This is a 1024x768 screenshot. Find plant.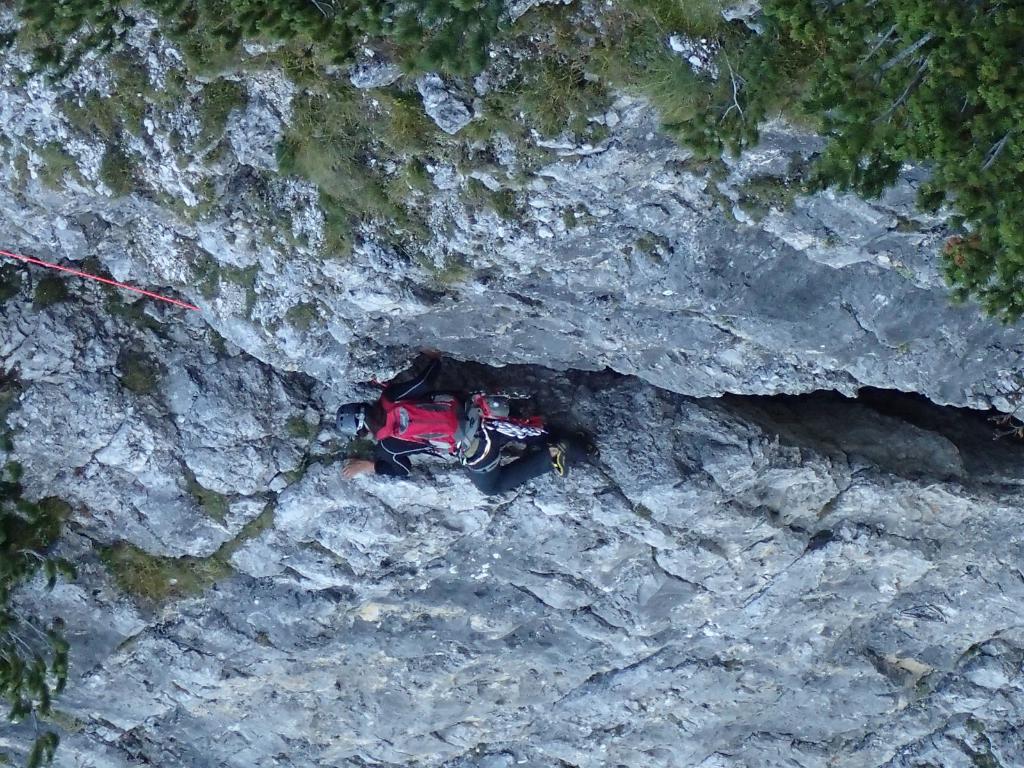
Bounding box: {"x1": 188, "y1": 461, "x2": 267, "y2": 525}.
